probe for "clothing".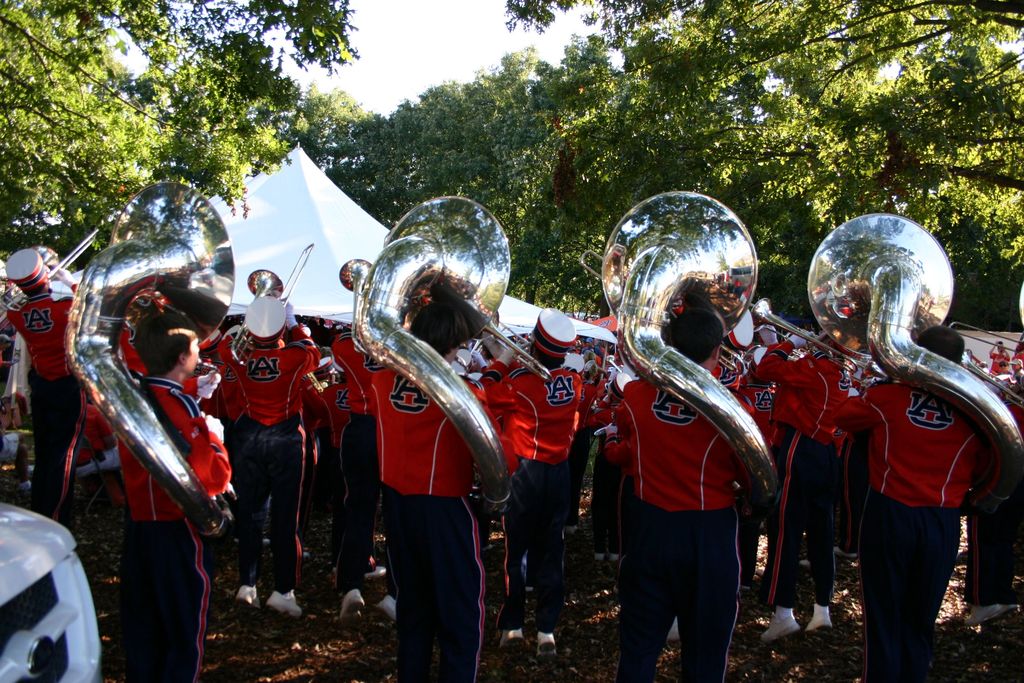
Probe result: [left=365, top=334, right=524, bottom=682].
